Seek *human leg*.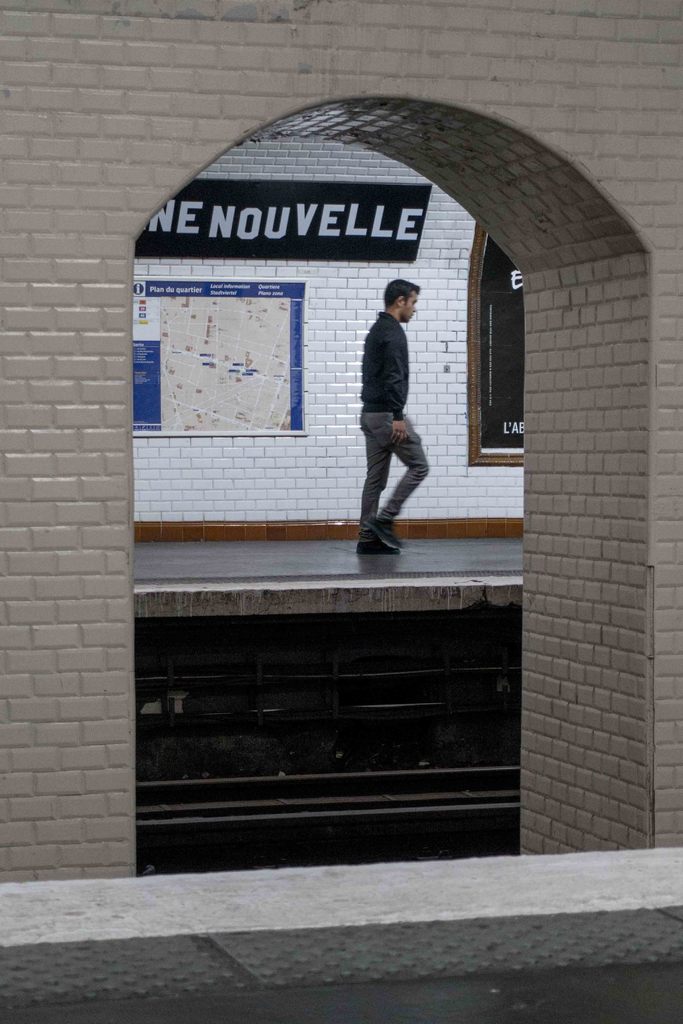
[369, 417, 386, 554].
